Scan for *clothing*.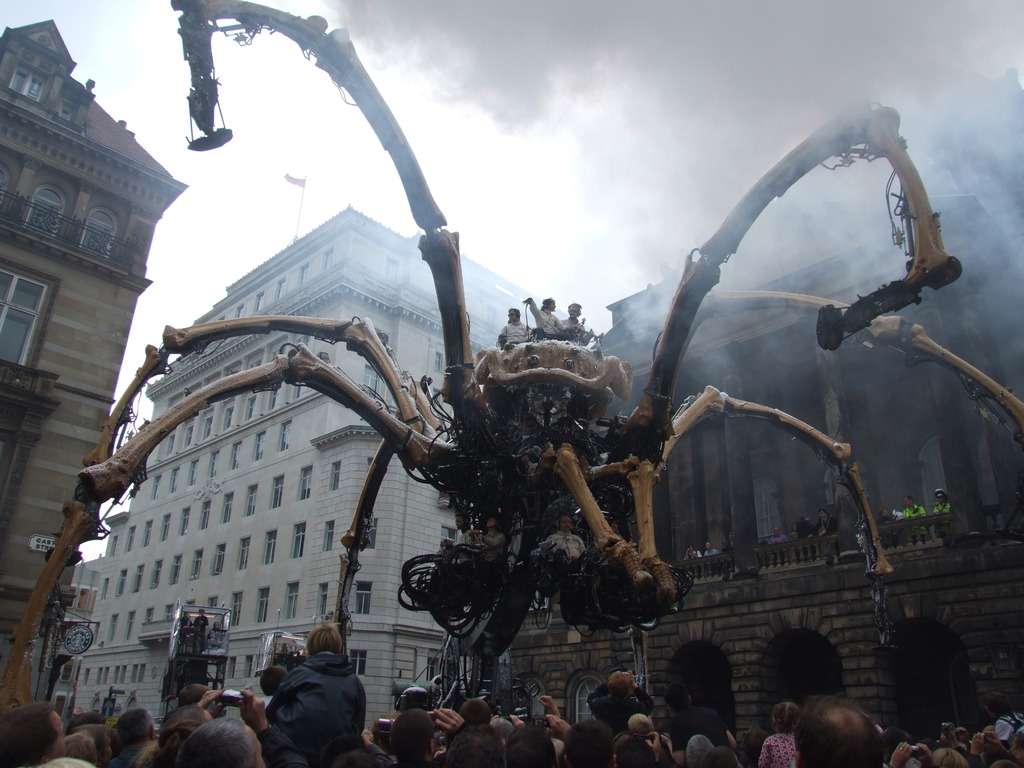
Scan result: 724/544/745/556.
